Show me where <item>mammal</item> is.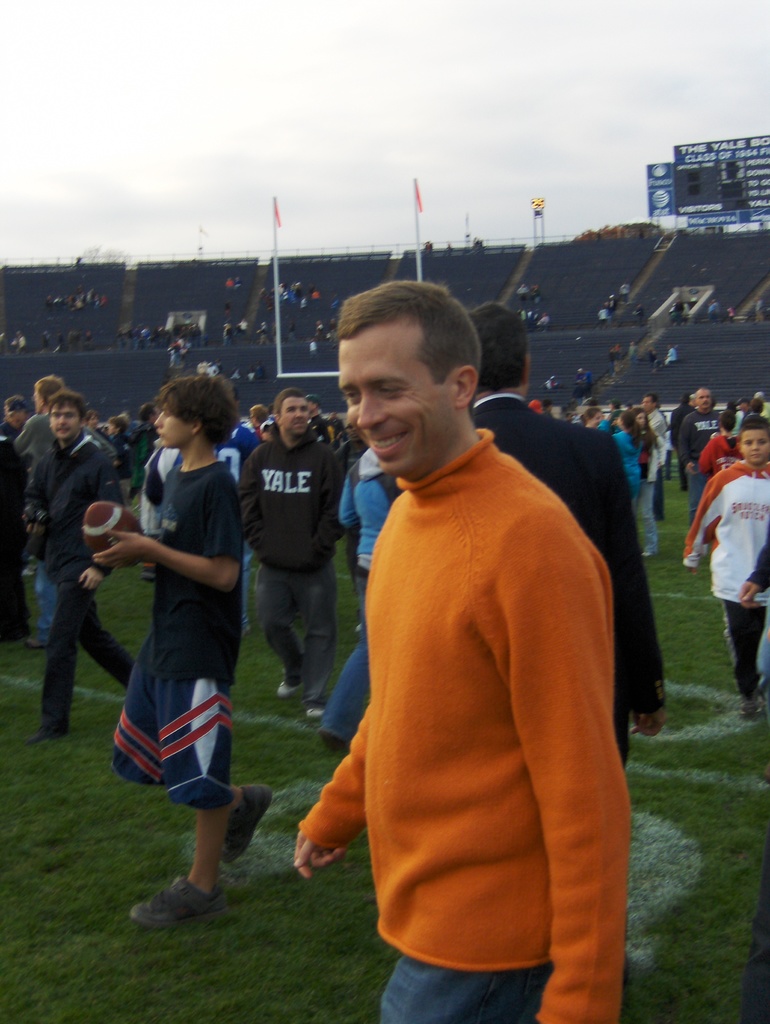
<item>mammal</item> is at (x1=684, y1=413, x2=769, y2=694).
